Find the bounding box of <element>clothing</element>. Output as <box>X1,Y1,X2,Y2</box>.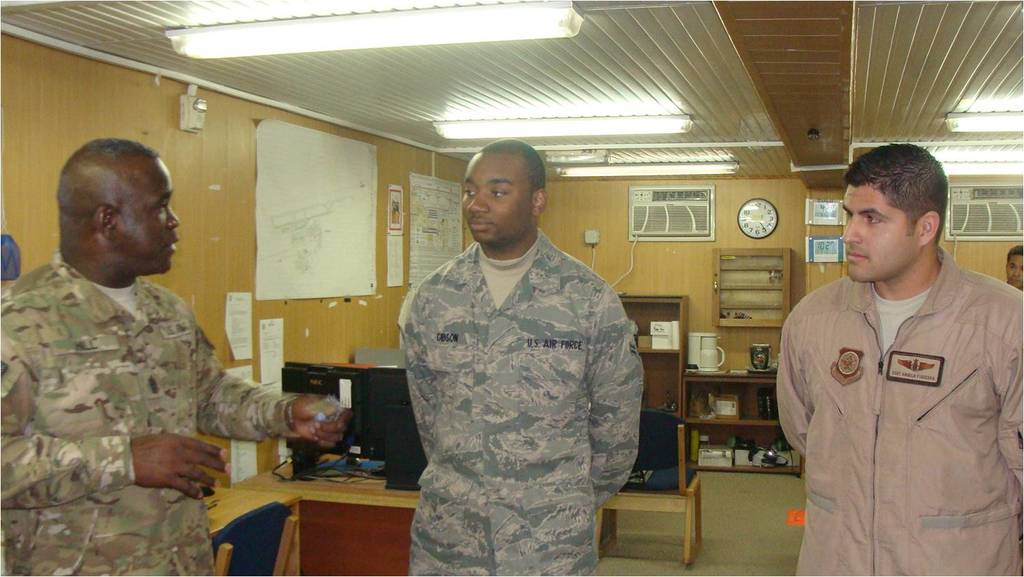
<box>774,243,1023,576</box>.
